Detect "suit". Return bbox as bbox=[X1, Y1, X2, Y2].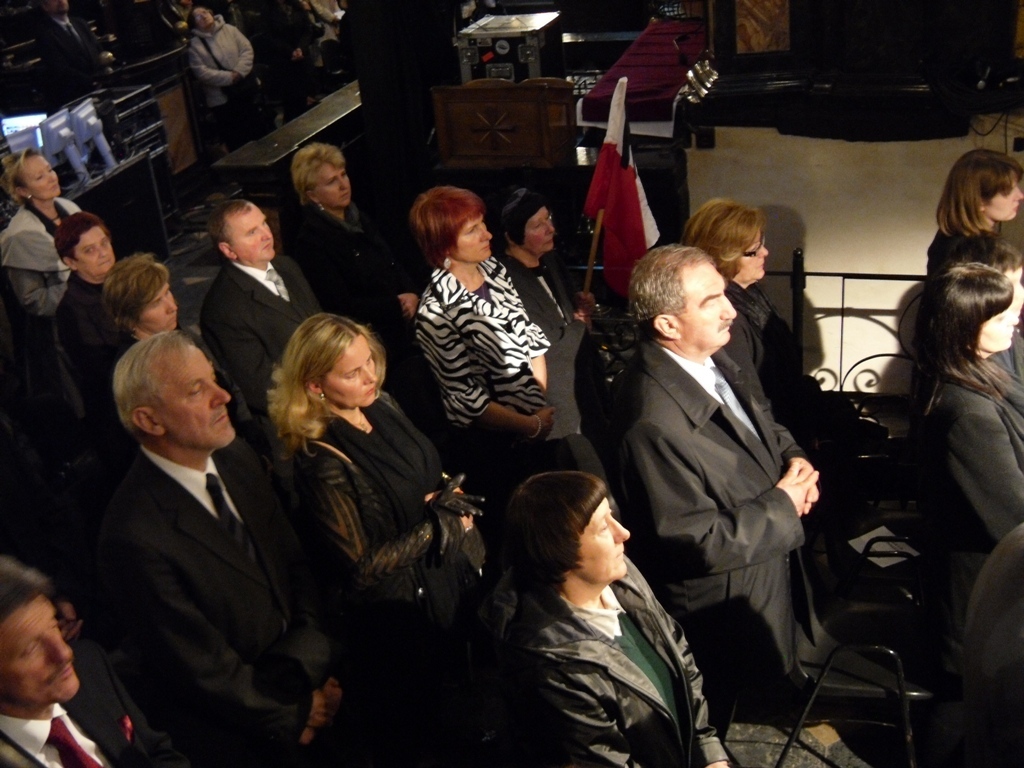
bbox=[292, 205, 424, 431].
